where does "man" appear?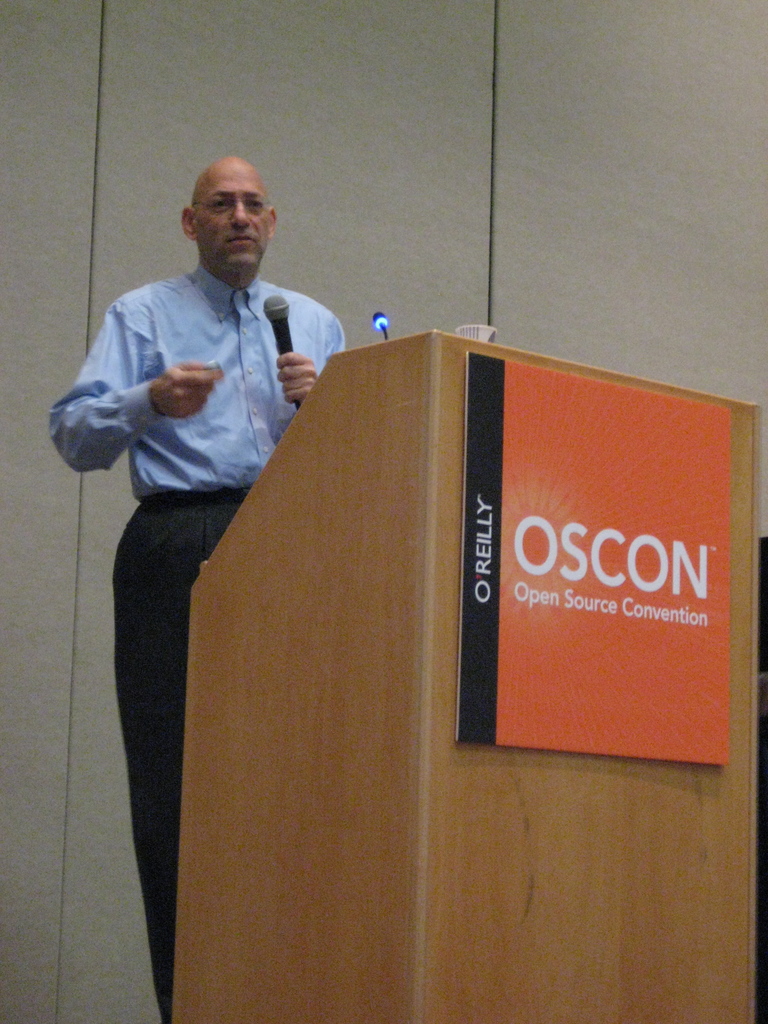
Appears at [62, 82, 314, 1023].
